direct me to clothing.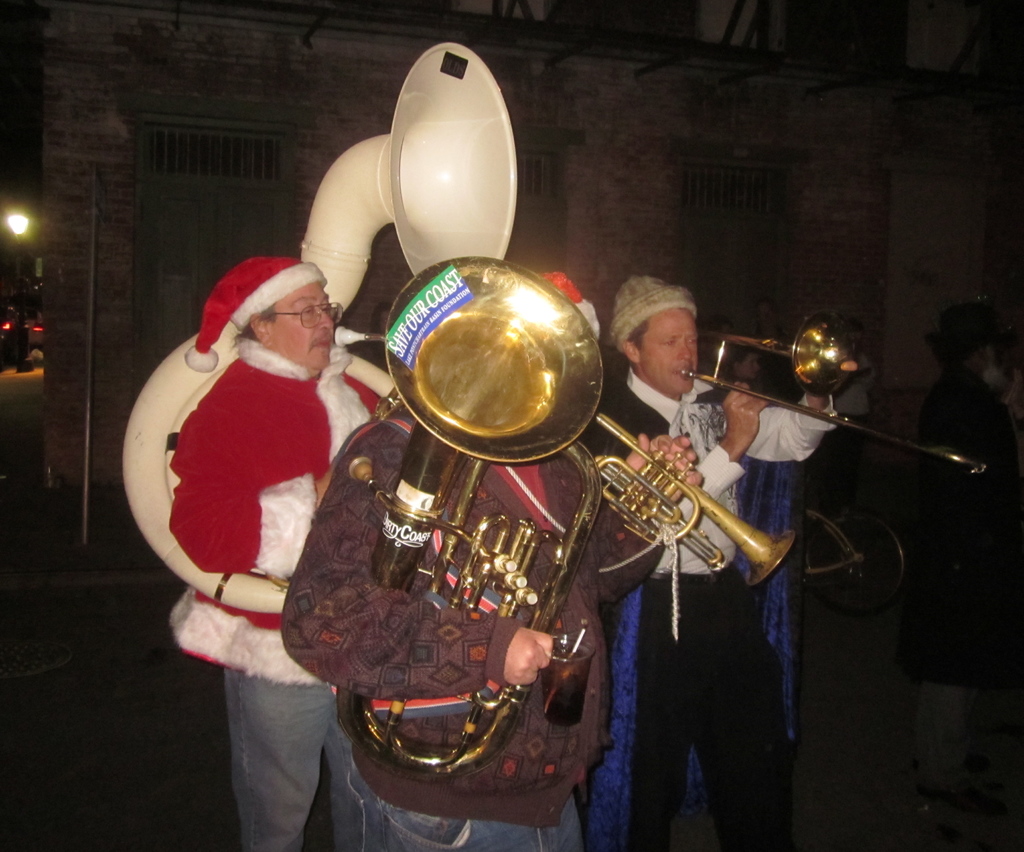
Direction: <region>159, 333, 390, 851</region>.
